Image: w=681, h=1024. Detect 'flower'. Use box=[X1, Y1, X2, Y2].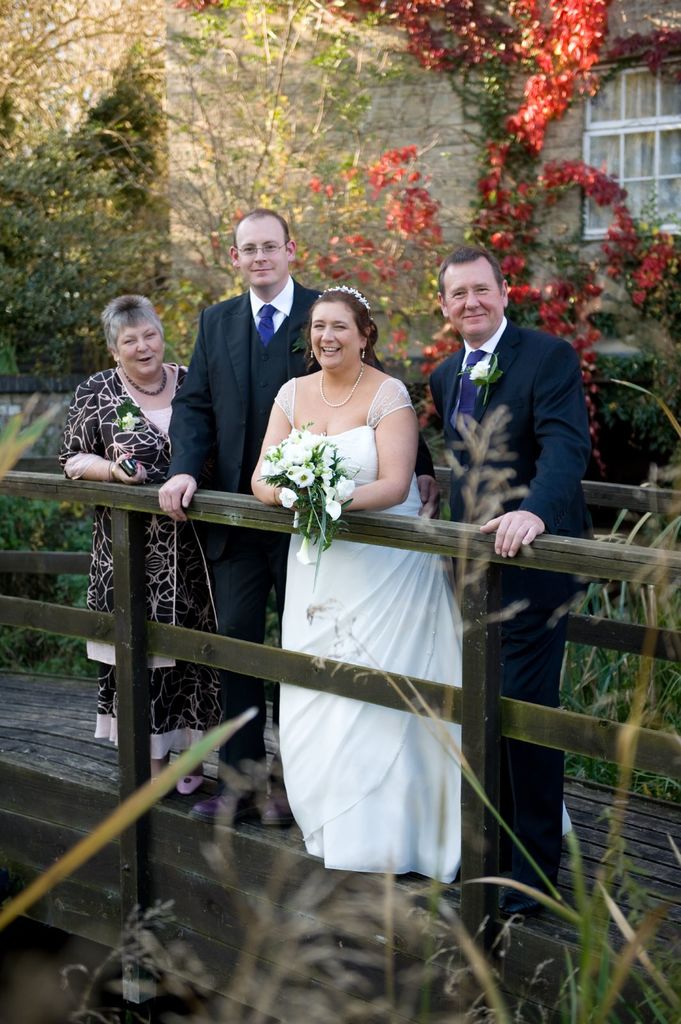
box=[120, 411, 139, 432].
